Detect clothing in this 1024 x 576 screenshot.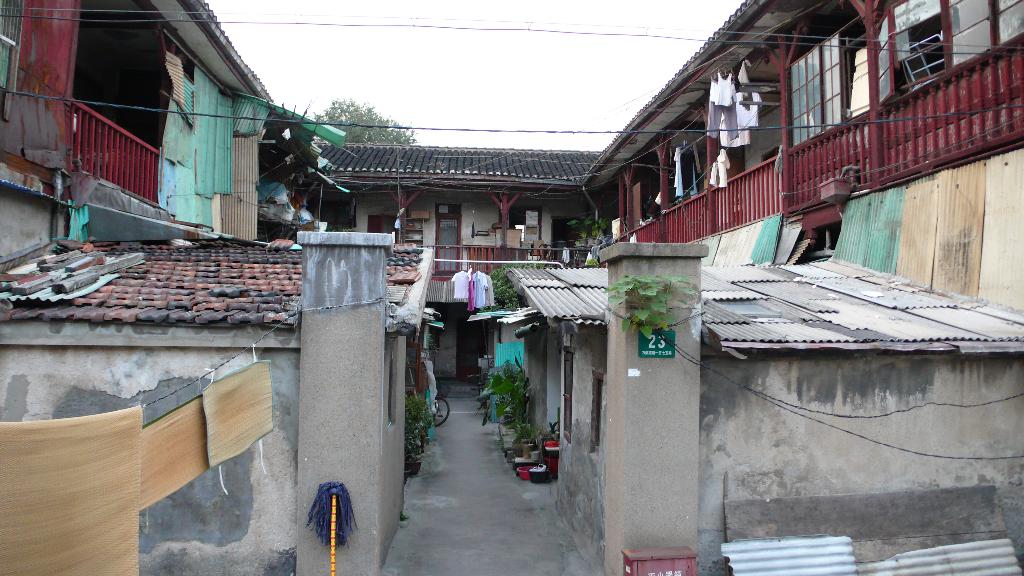
Detection: 701:72:737:135.
